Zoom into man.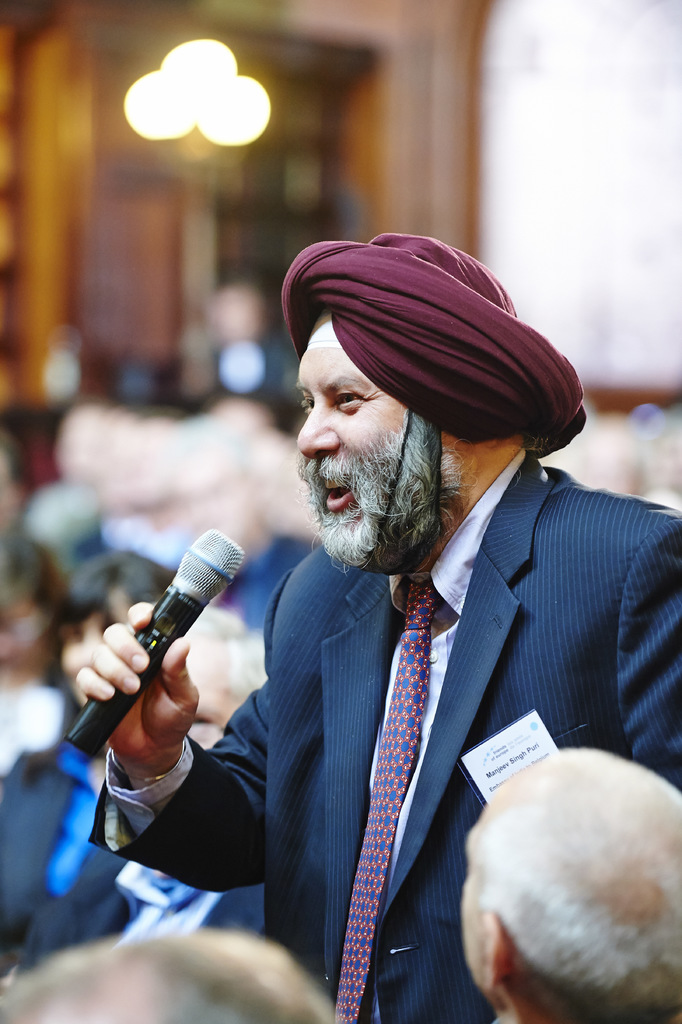
Zoom target: detection(0, 543, 175, 984).
